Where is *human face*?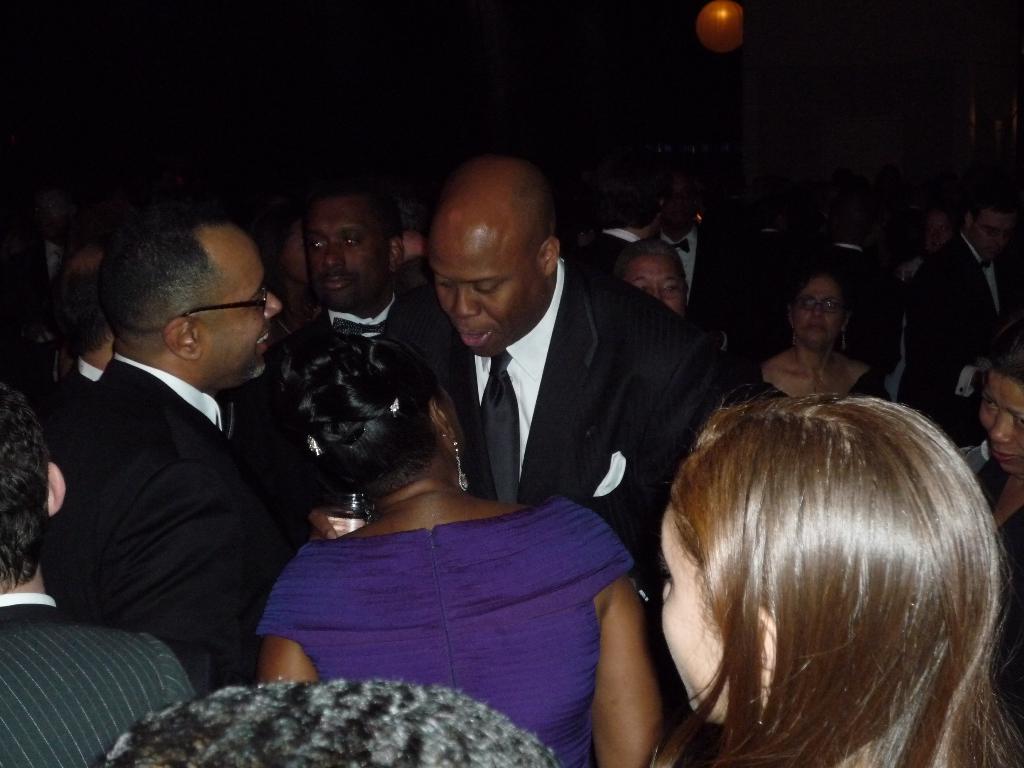
x1=973 y1=214 x2=1006 y2=257.
